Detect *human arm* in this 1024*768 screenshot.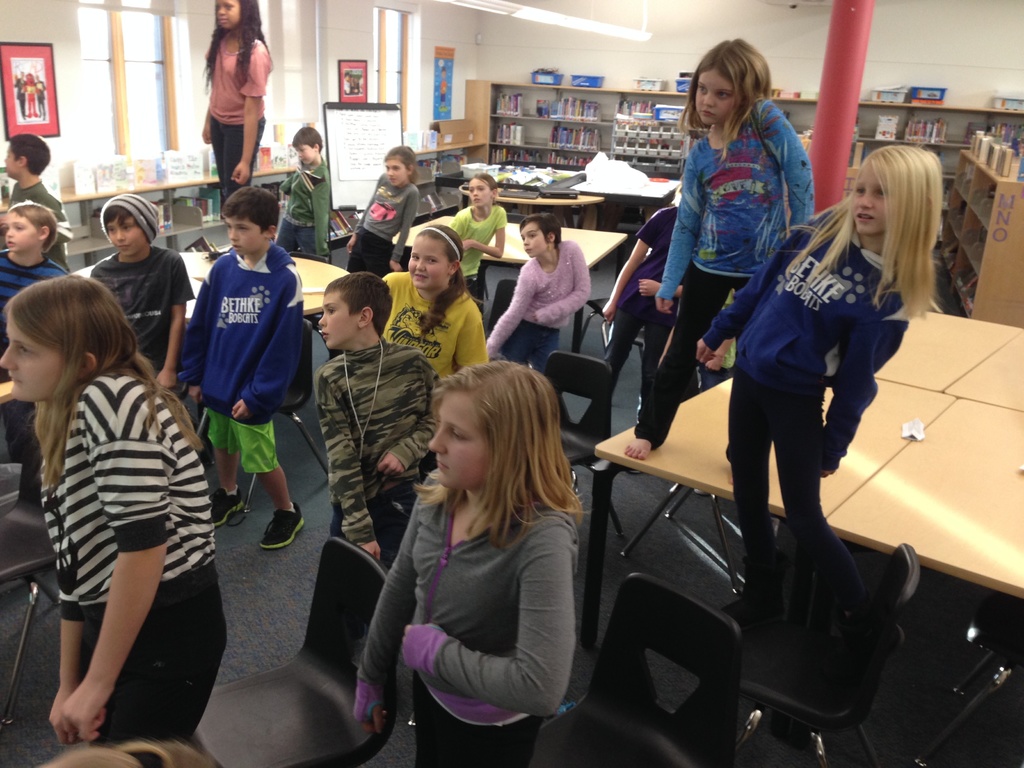
Detection: detection(55, 380, 165, 741).
